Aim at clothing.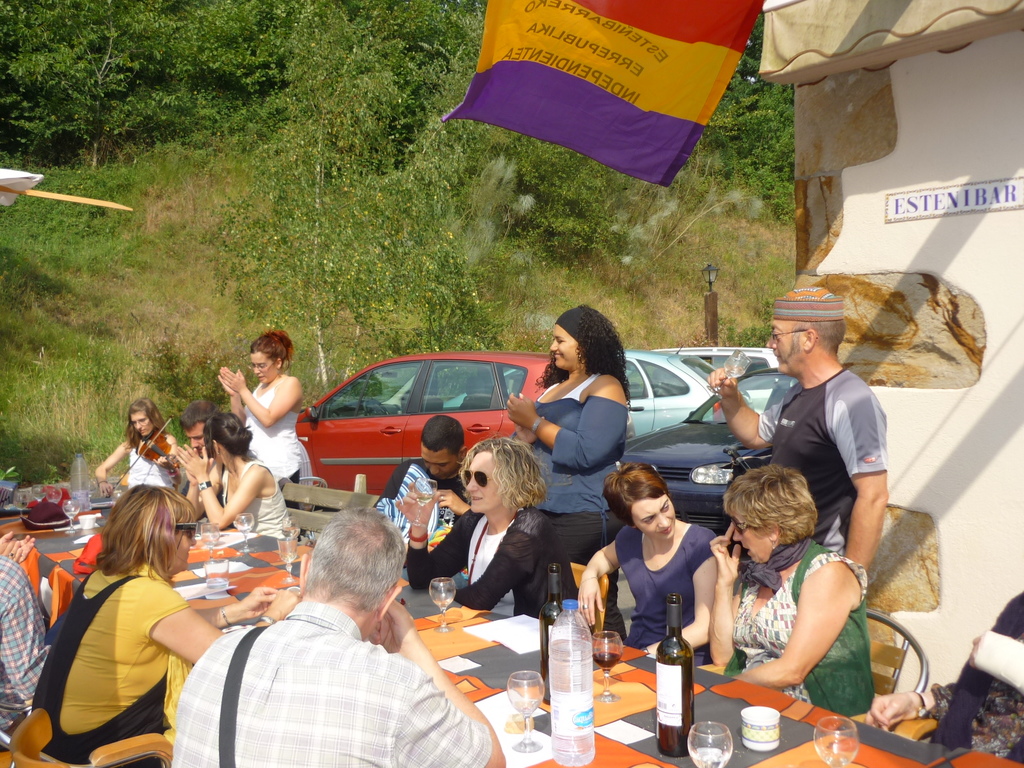
Aimed at [x1=922, y1=590, x2=1023, y2=762].
